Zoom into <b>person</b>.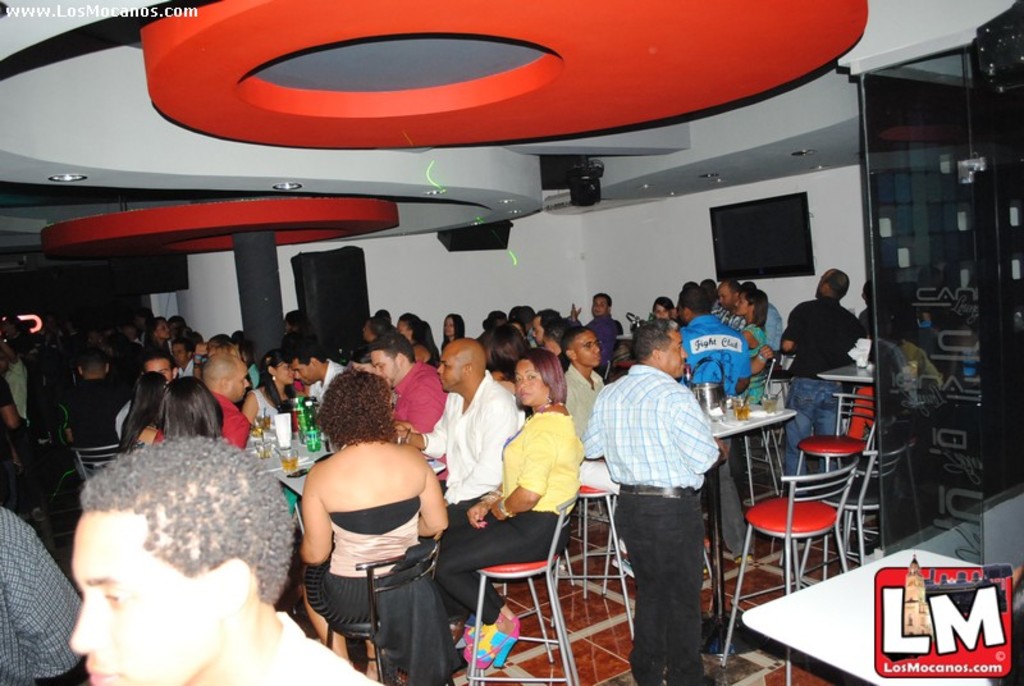
Zoom target: bbox=(287, 334, 333, 406).
